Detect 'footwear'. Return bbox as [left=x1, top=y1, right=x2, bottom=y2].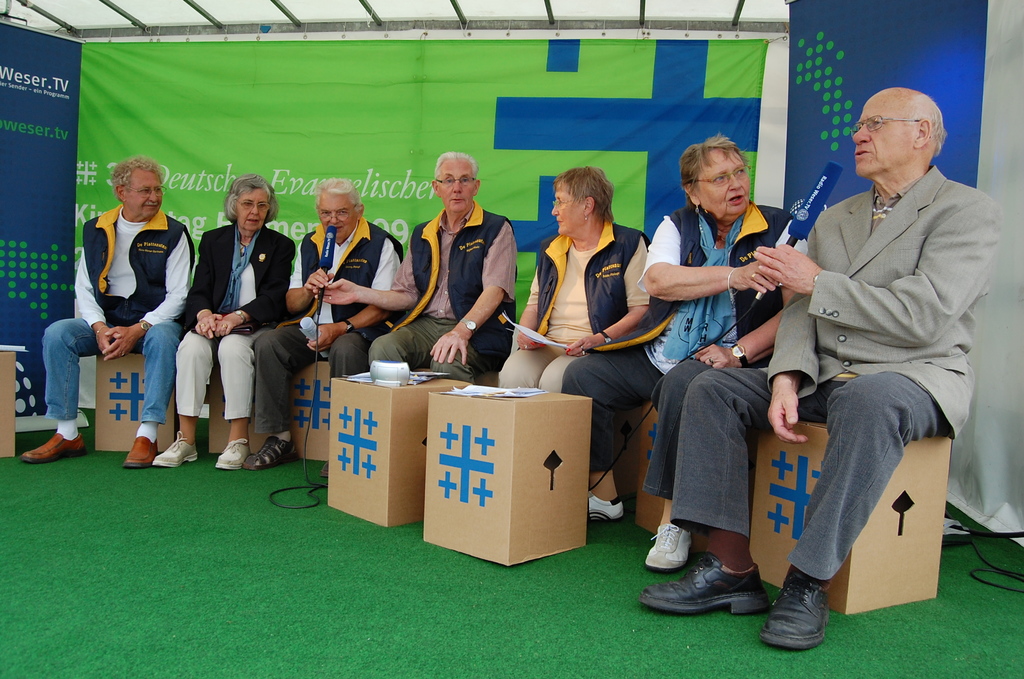
[left=242, top=432, right=300, bottom=471].
